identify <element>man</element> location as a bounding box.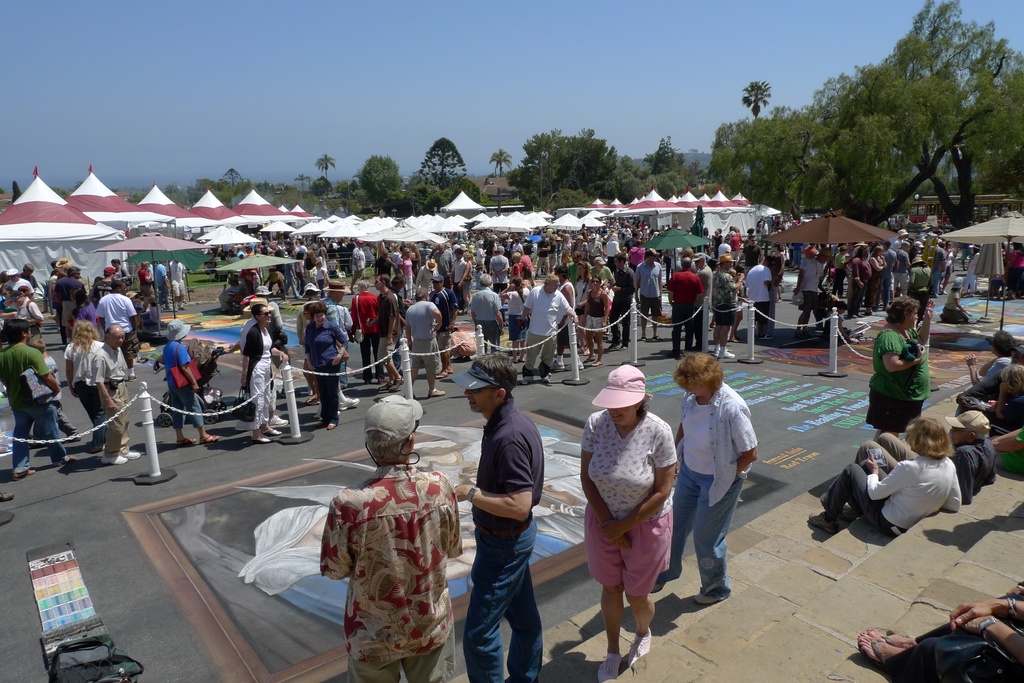
(854,407,996,506).
